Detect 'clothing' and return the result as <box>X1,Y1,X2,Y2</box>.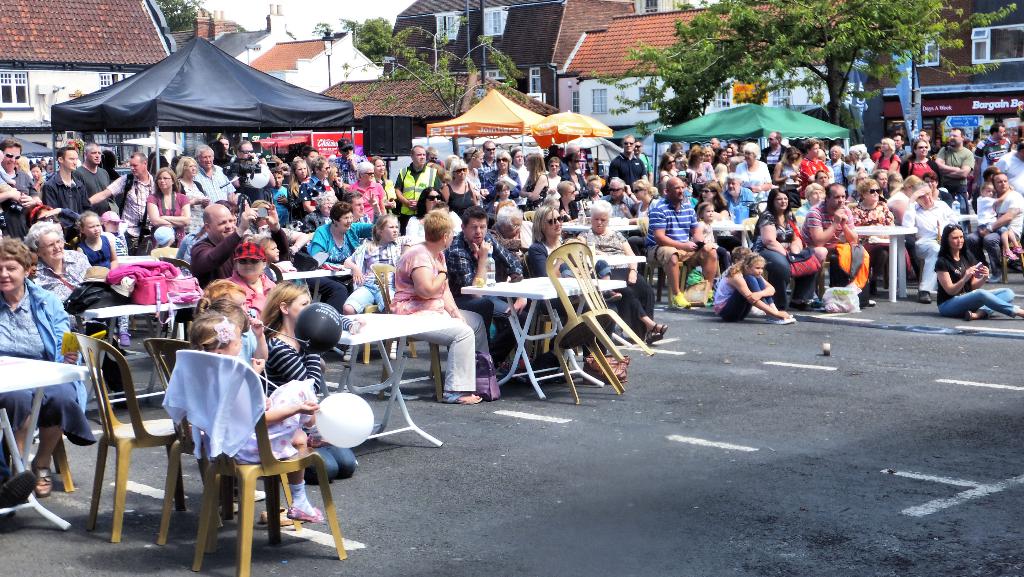
<box>239,324,260,367</box>.
